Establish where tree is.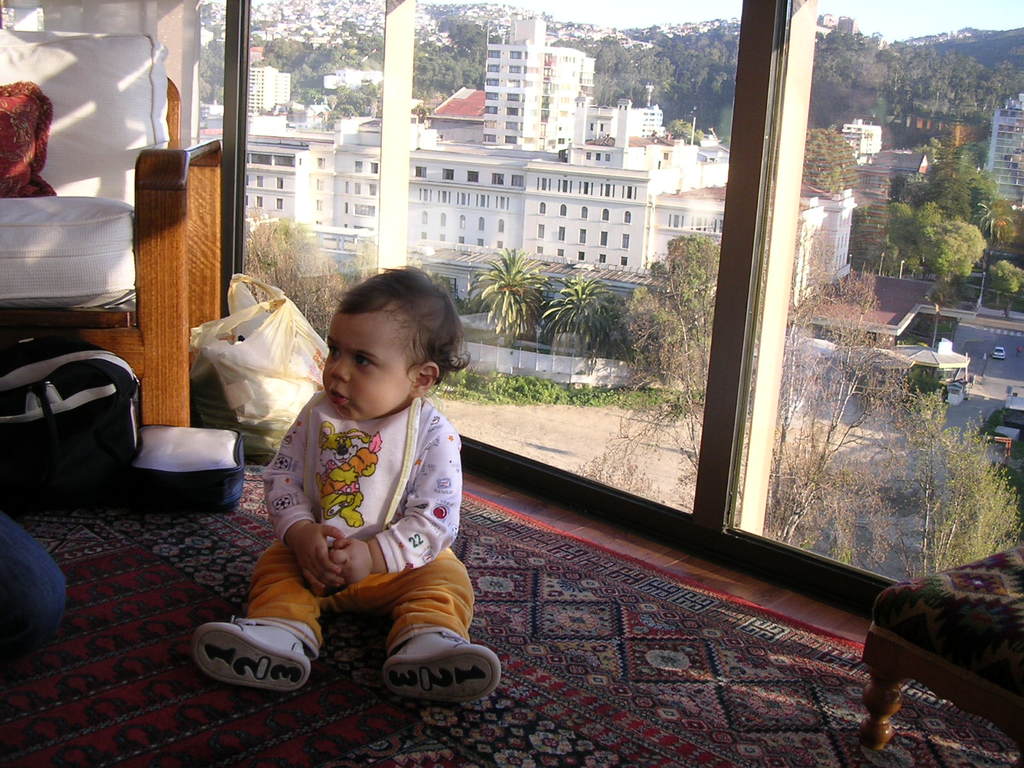
Established at region(570, 273, 716, 520).
